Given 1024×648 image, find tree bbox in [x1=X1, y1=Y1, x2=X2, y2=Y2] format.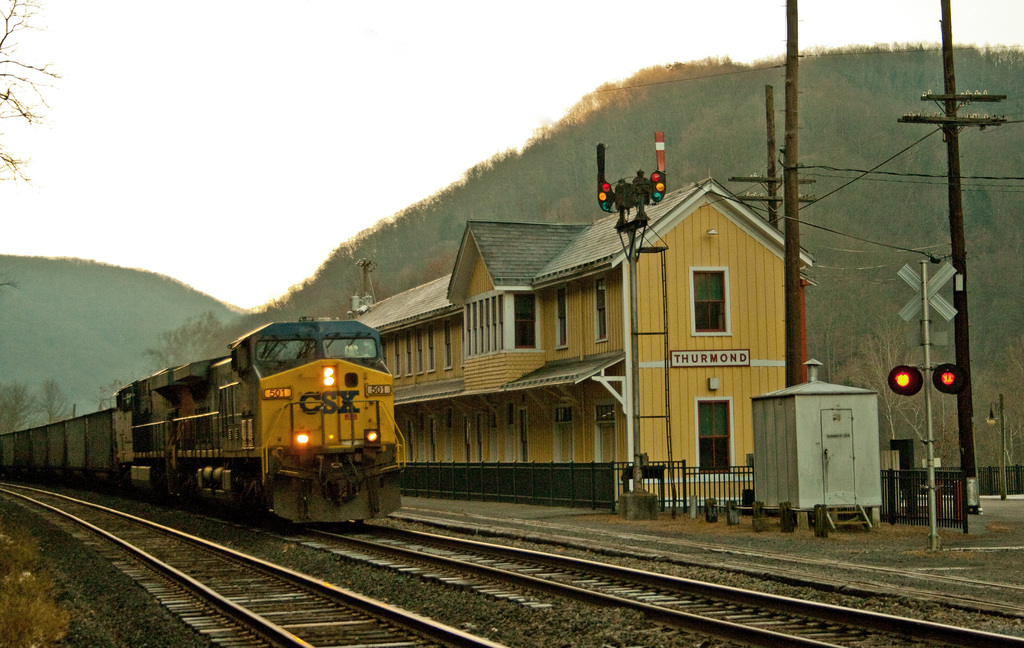
[x1=140, y1=306, x2=222, y2=365].
